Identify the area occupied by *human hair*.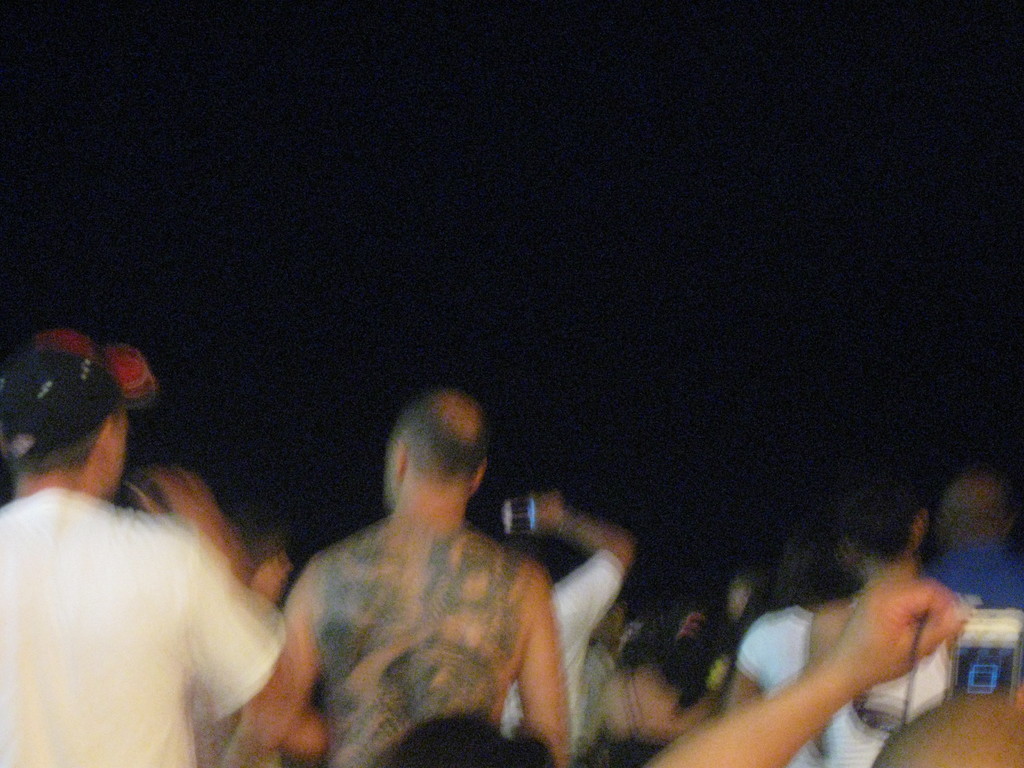
Area: <bbox>380, 397, 493, 515</bbox>.
